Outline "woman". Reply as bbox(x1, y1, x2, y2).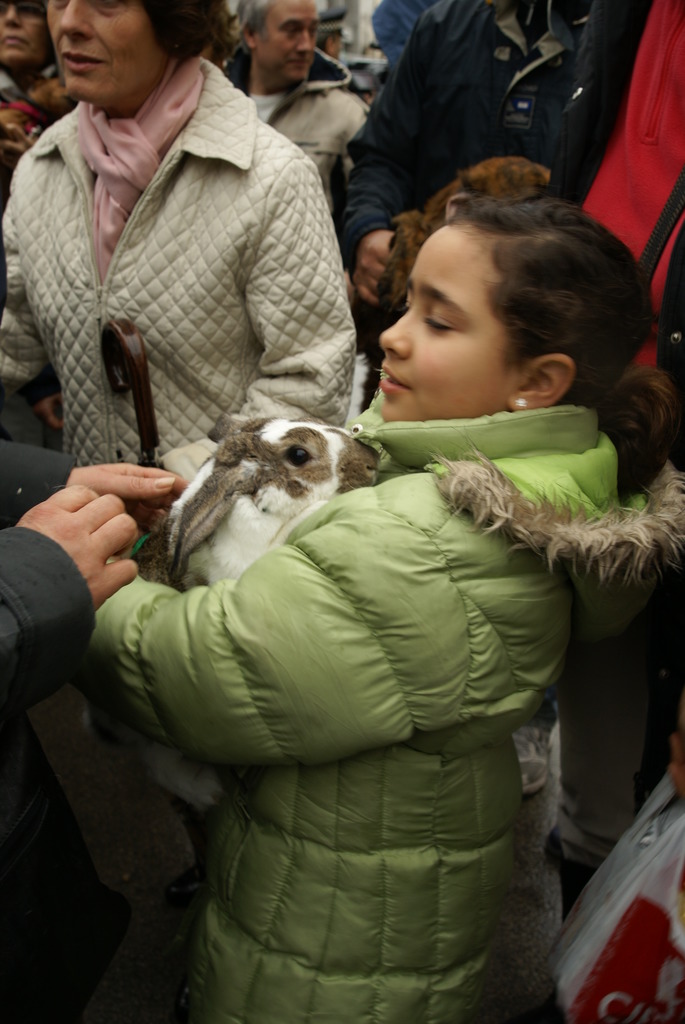
bbox(0, 0, 74, 448).
